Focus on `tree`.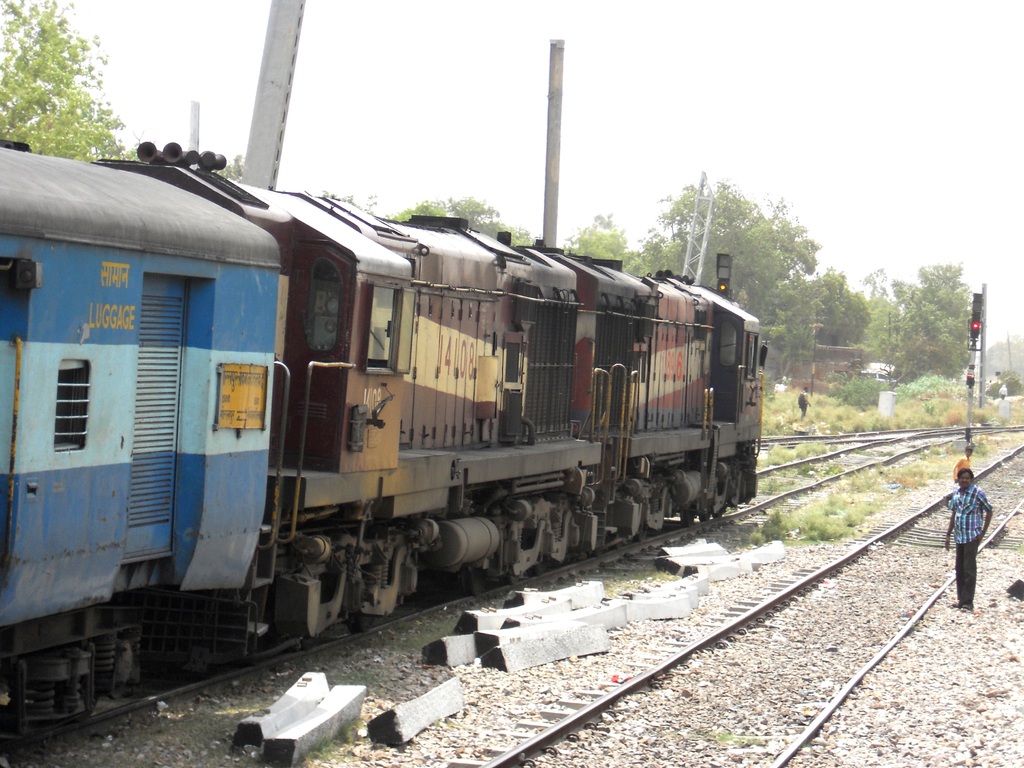
Focused at [x1=411, y1=192, x2=534, y2=252].
